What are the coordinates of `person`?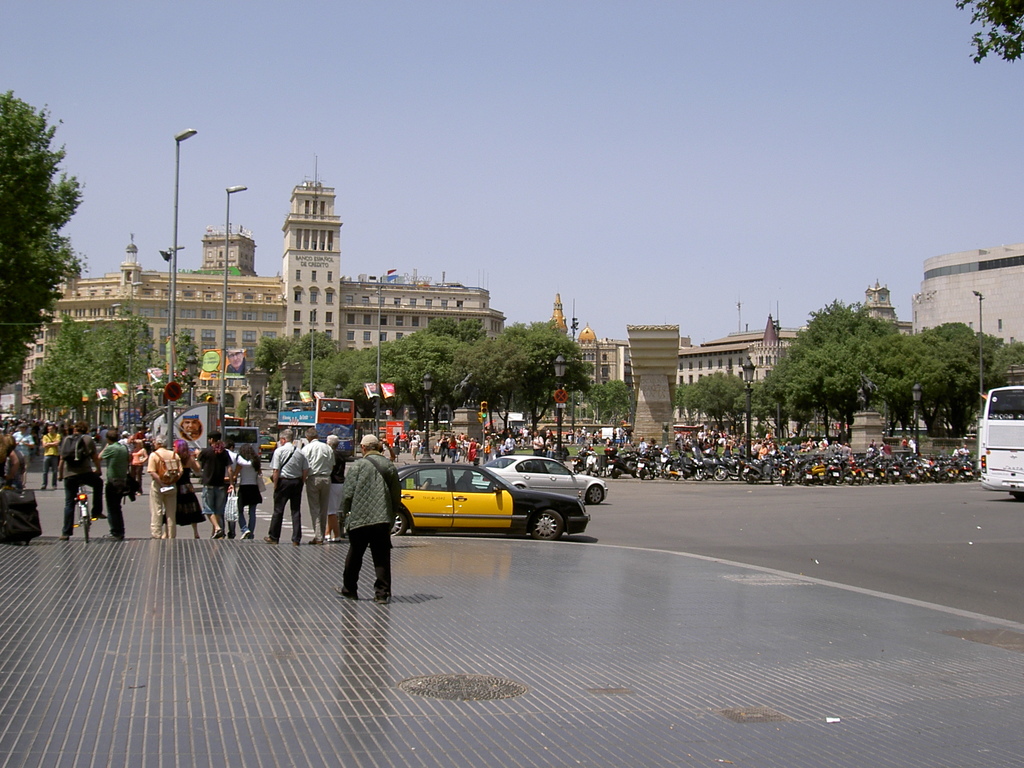
BBox(330, 434, 396, 609).
